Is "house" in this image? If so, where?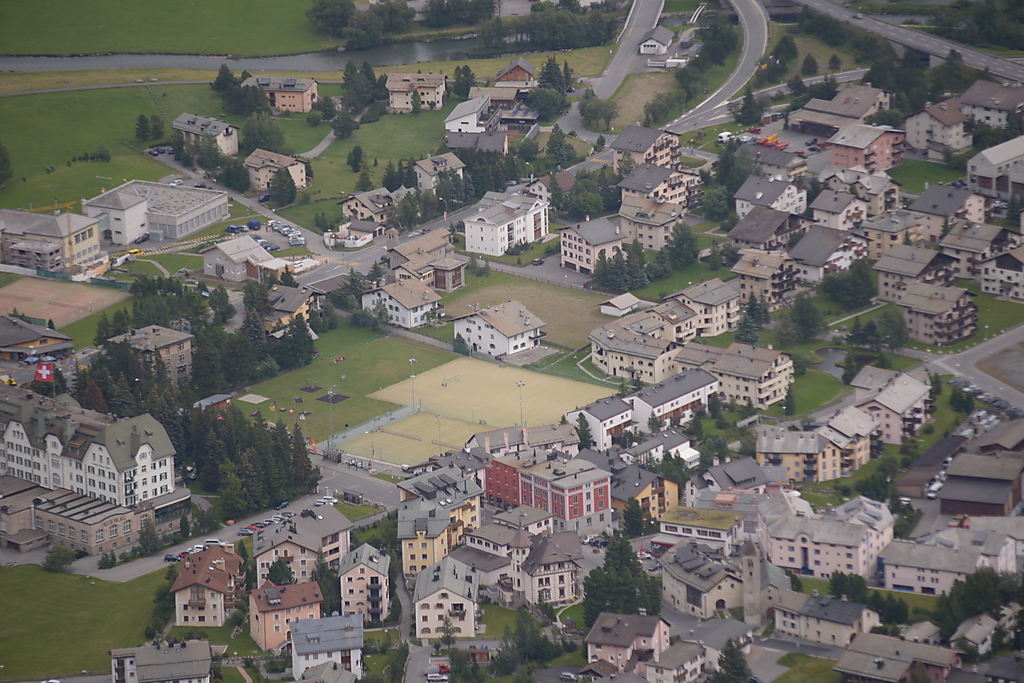
Yes, at <box>340,193,413,221</box>.
